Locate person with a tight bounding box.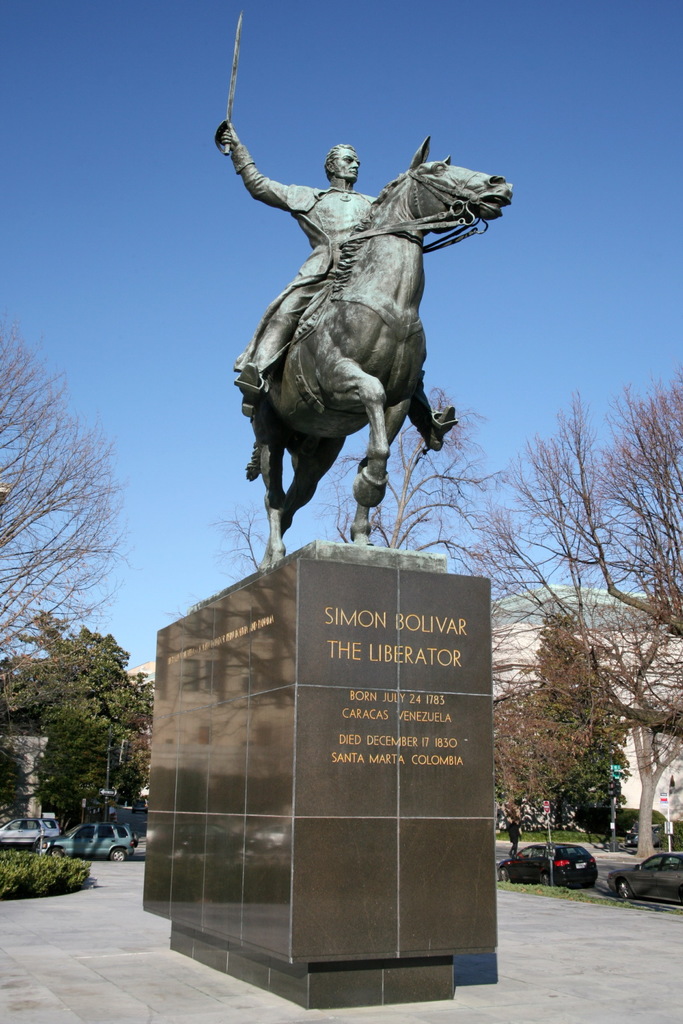
{"left": 504, "top": 809, "right": 522, "bottom": 856}.
